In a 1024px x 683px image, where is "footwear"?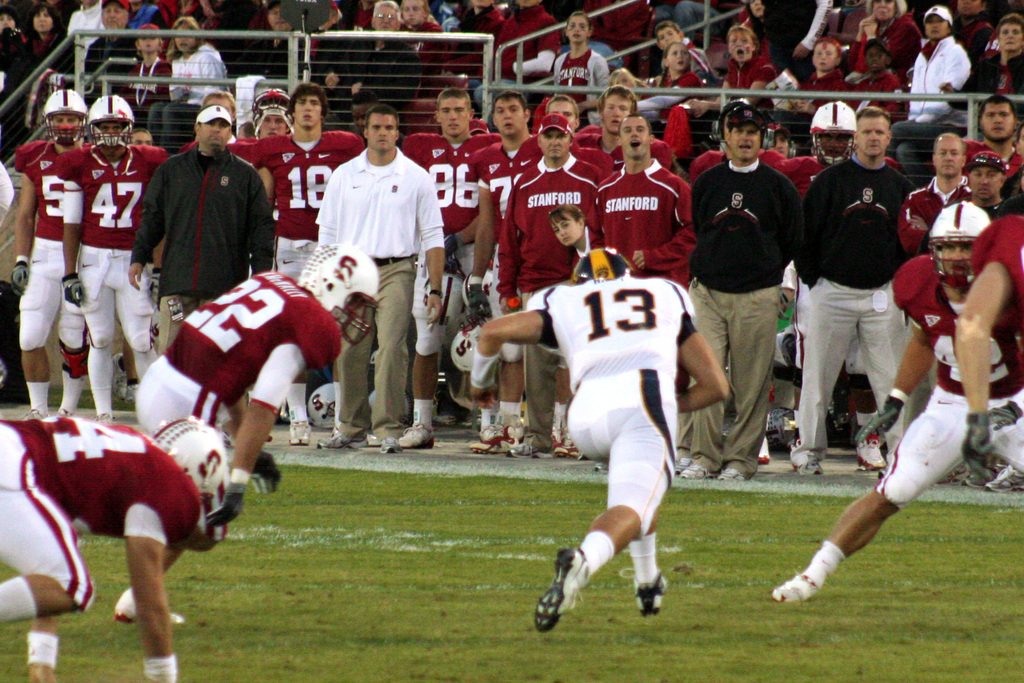
pyautogui.locateOnScreen(131, 378, 139, 403).
